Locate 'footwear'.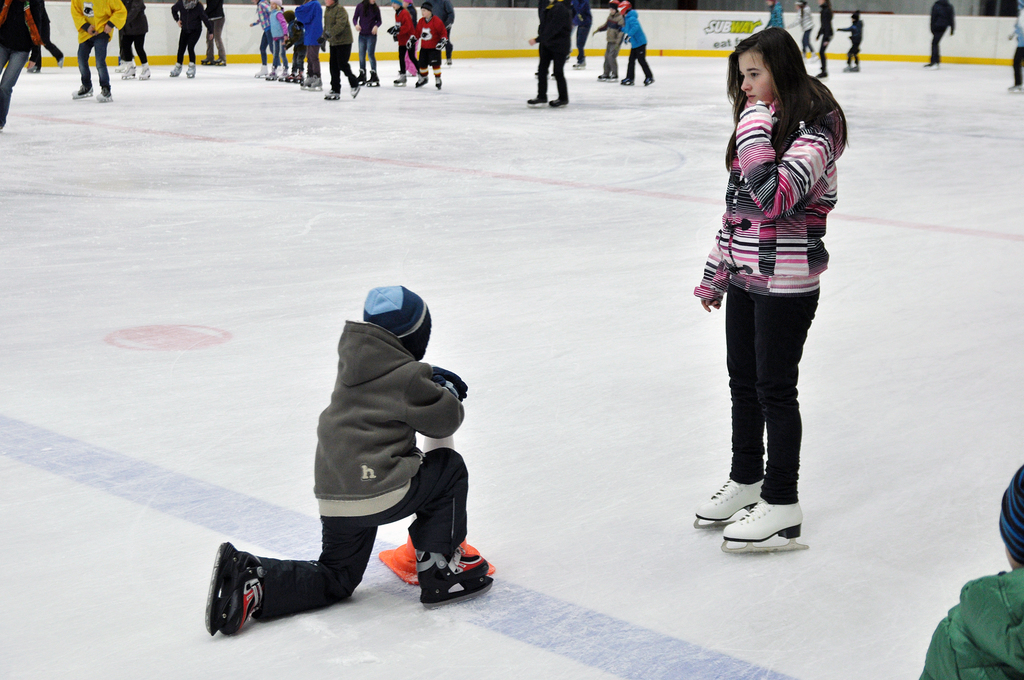
Bounding box: (left=707, top=478, right=811, bottom=549).
